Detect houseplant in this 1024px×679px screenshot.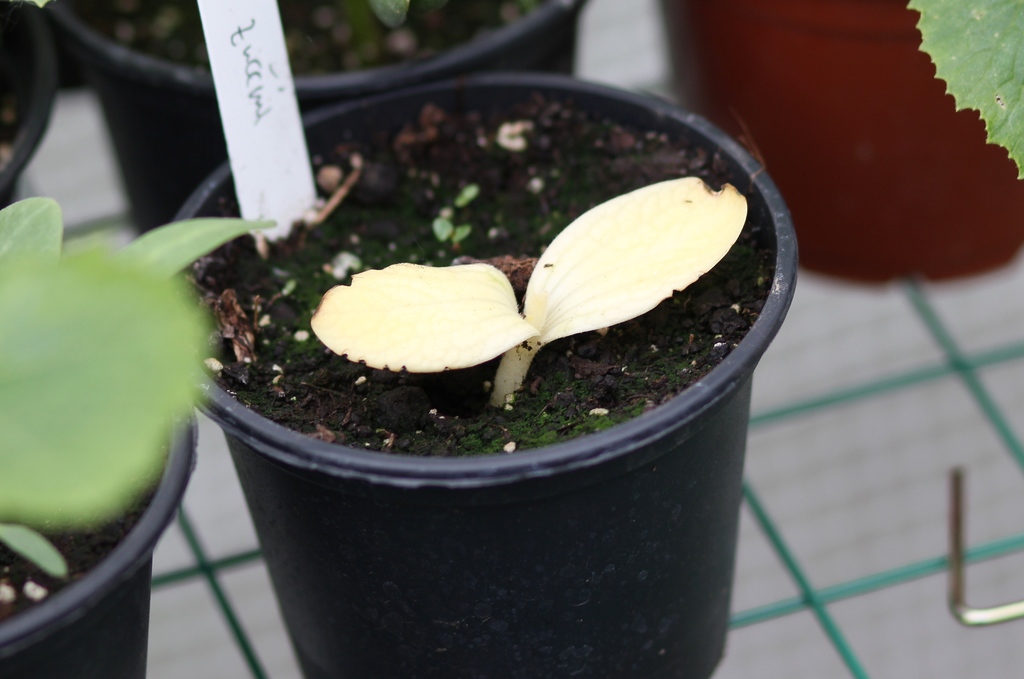
Detection: box(0, 0, 60, 202).
